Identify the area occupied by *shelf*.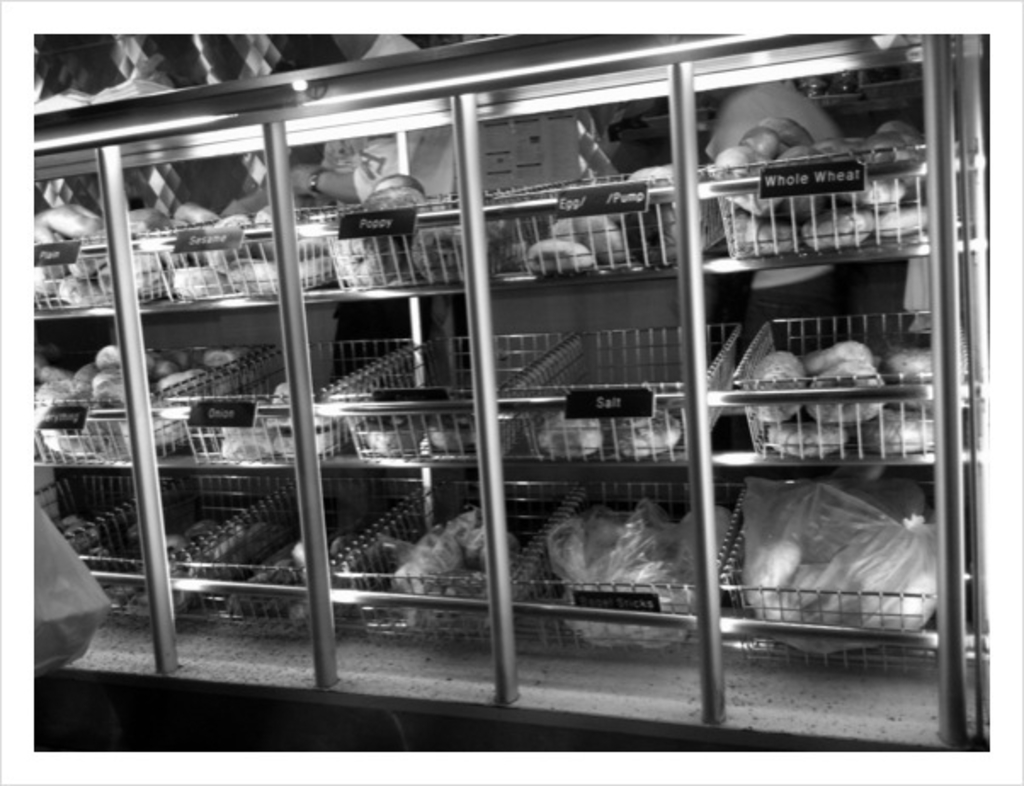
Area: bbox(37, 80, 998, 672).
